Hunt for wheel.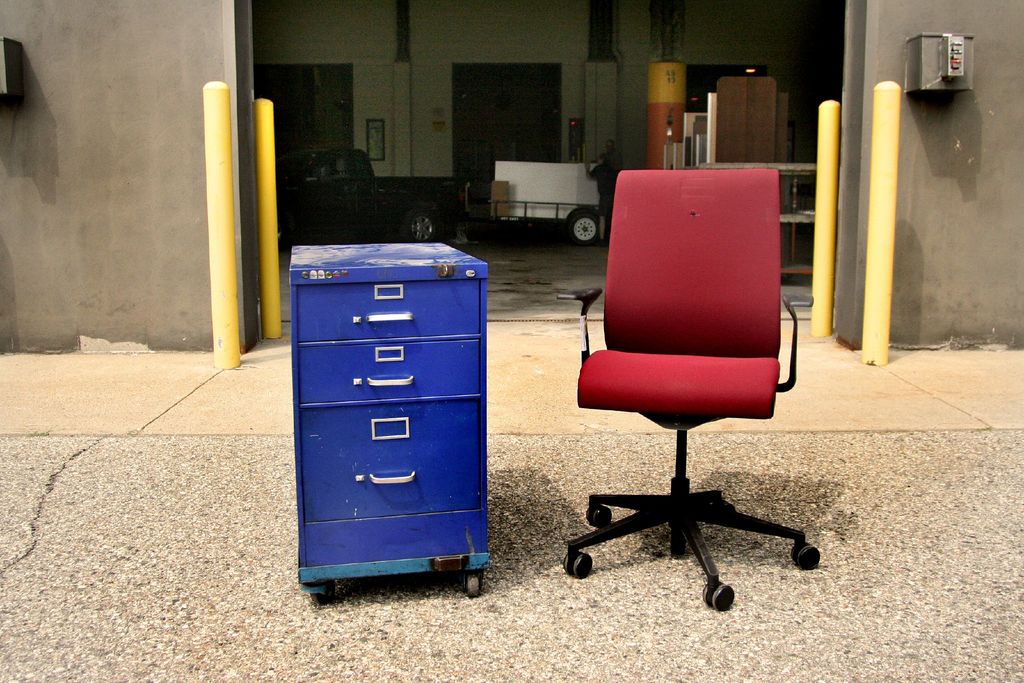
Hunted down at x1=310, y1=580, x2=331, y2=602.
